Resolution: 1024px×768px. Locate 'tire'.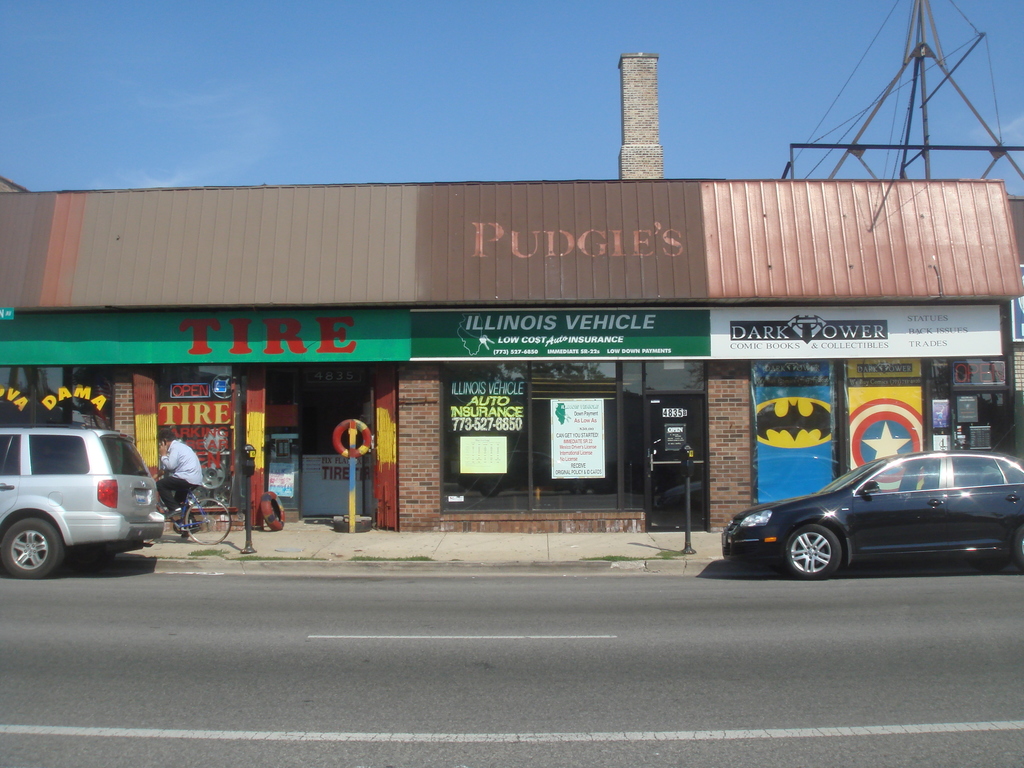
rect(783, 520, 870, 582).
